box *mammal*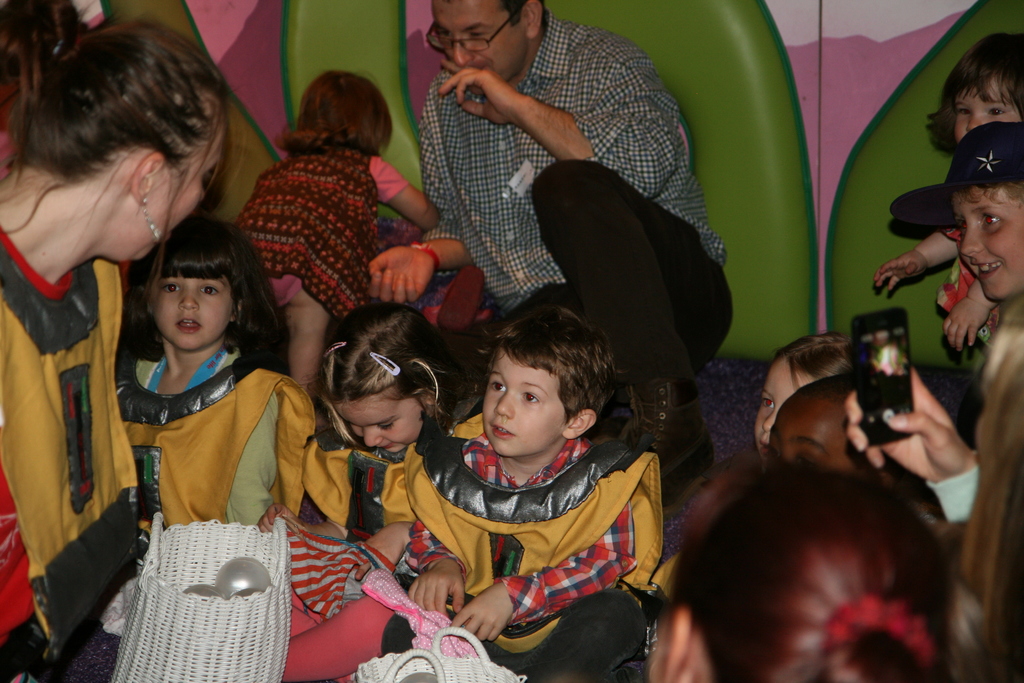
(left=0, top=0, right=237, bottom=682)
